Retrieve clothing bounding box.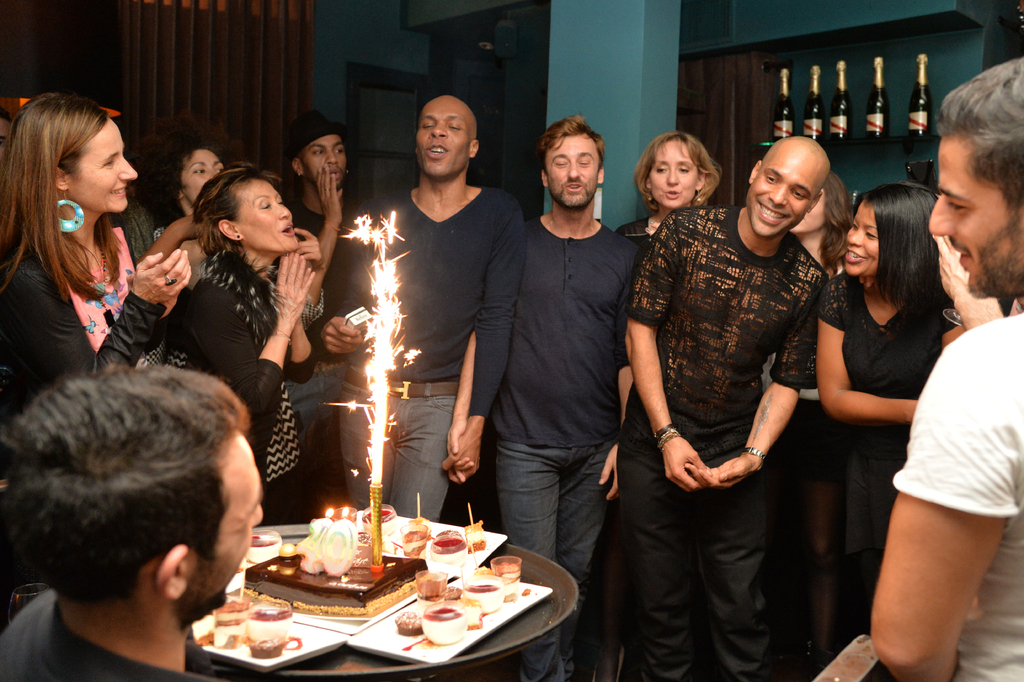
Bounding box: [x1=889, y1=308, x2=1023, y2=681].
